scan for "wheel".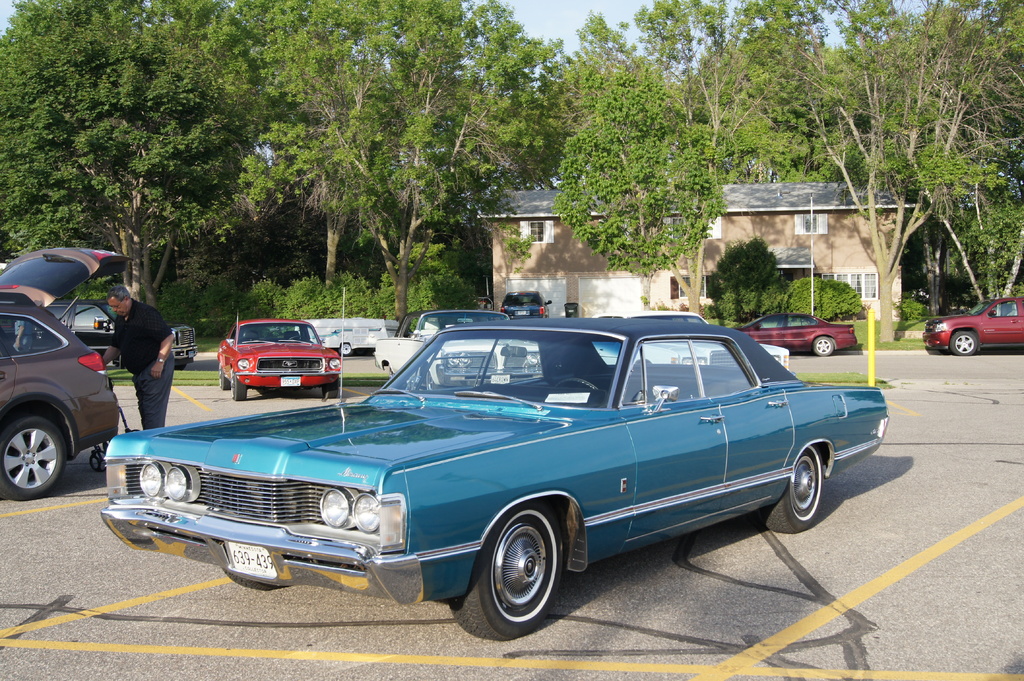
Scan result: box(291, 336, 308, 340).
